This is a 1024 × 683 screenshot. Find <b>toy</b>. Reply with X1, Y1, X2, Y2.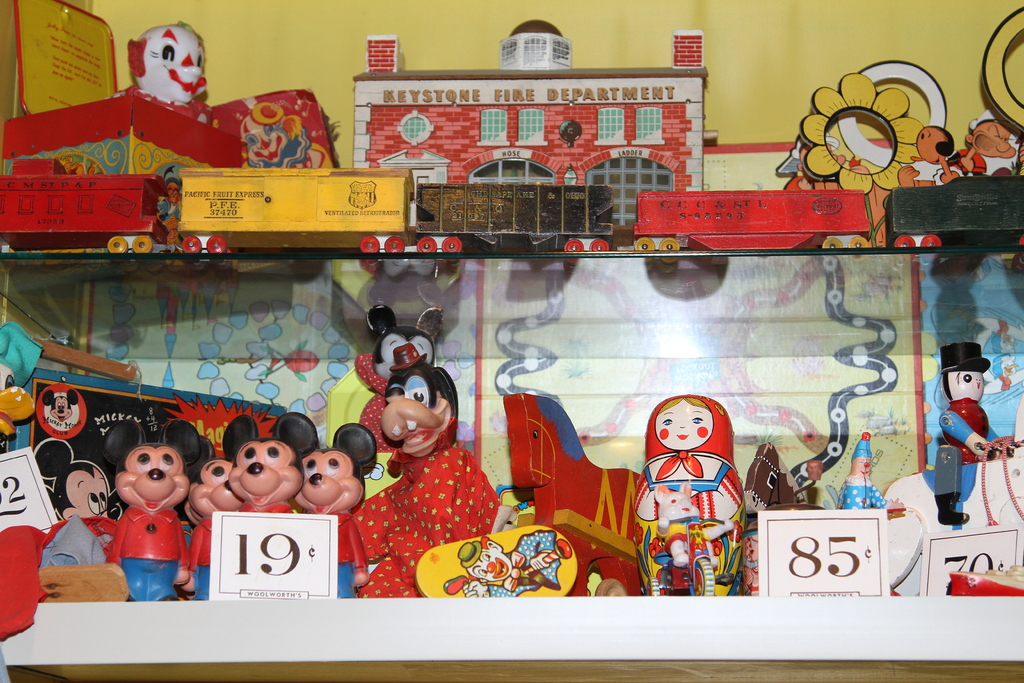
108, 424, 219, 598.
